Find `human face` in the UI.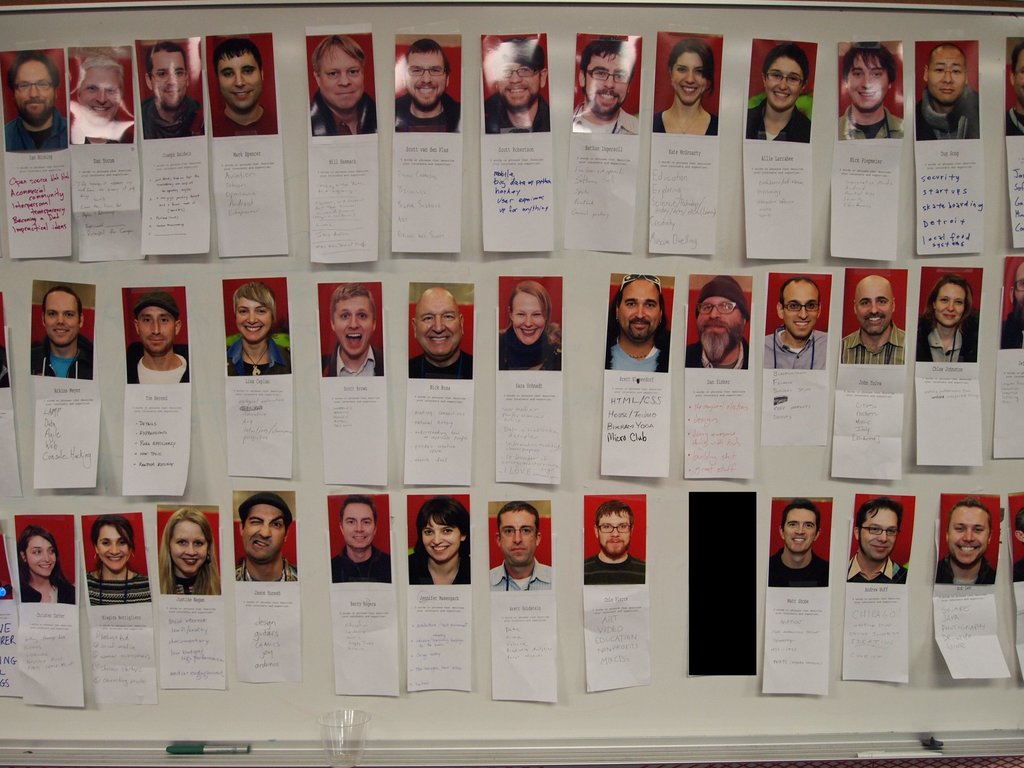
UI element at (x1=47, y1=292, x2=78, y2=349).
